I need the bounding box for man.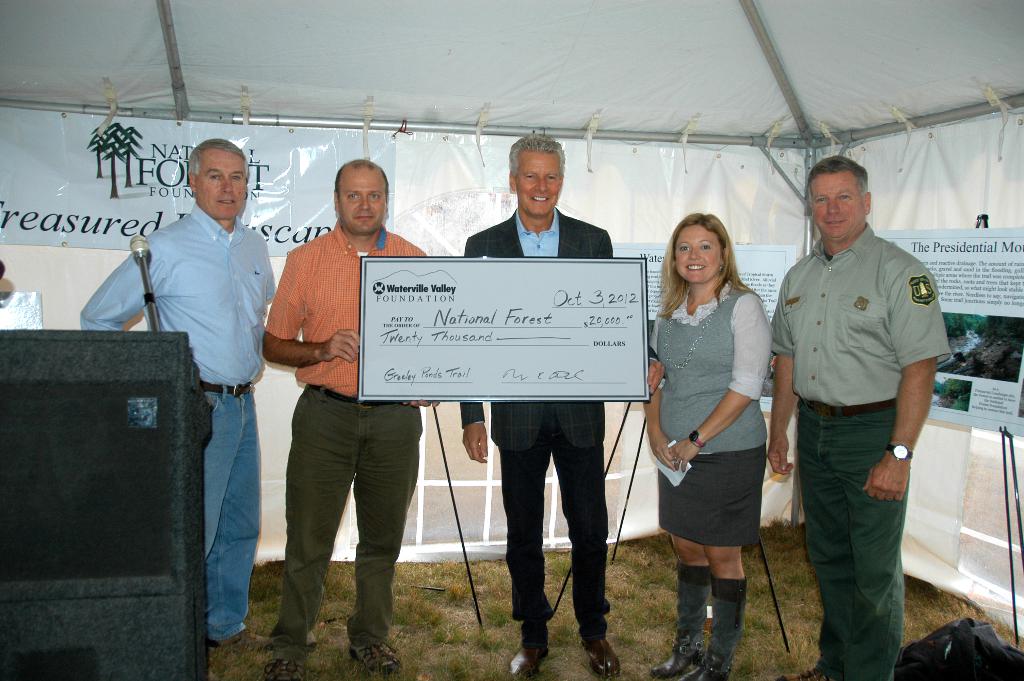
Here it is: 260/151/443/675.
